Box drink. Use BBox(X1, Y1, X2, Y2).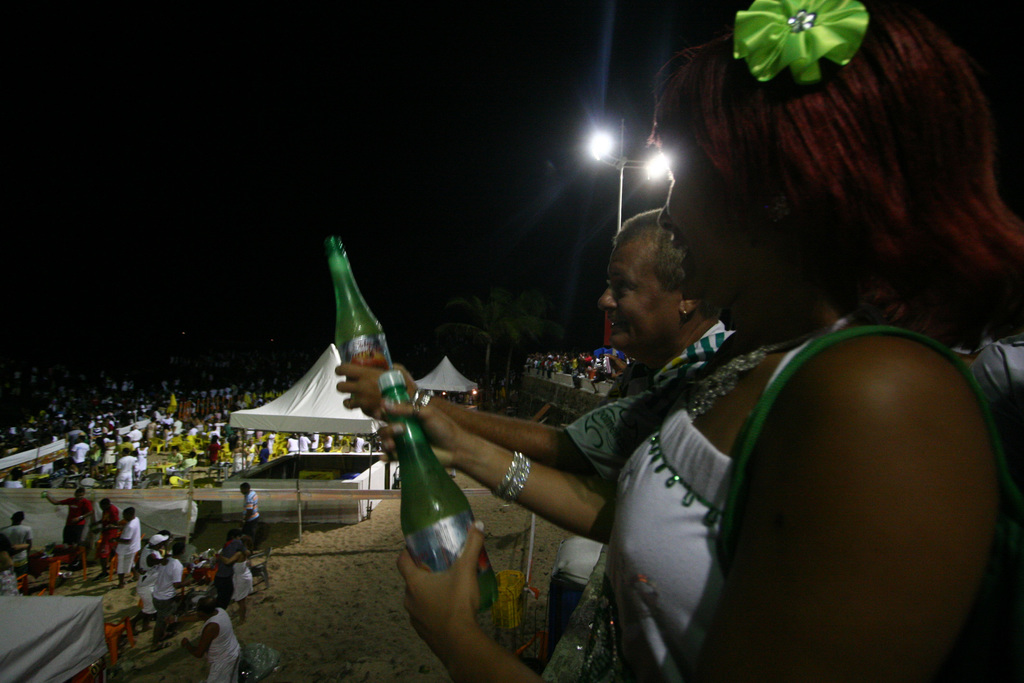
BBox(367, 370, 502, 614).
